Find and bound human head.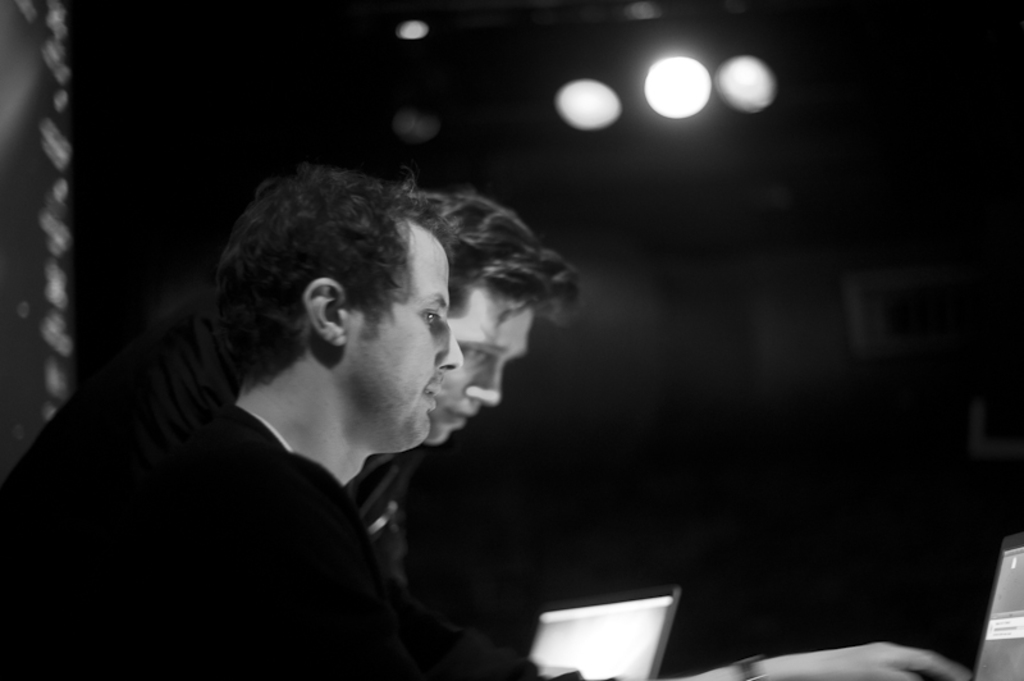
Bound: <bbox>210, 161, 461, 453</bbox>.
